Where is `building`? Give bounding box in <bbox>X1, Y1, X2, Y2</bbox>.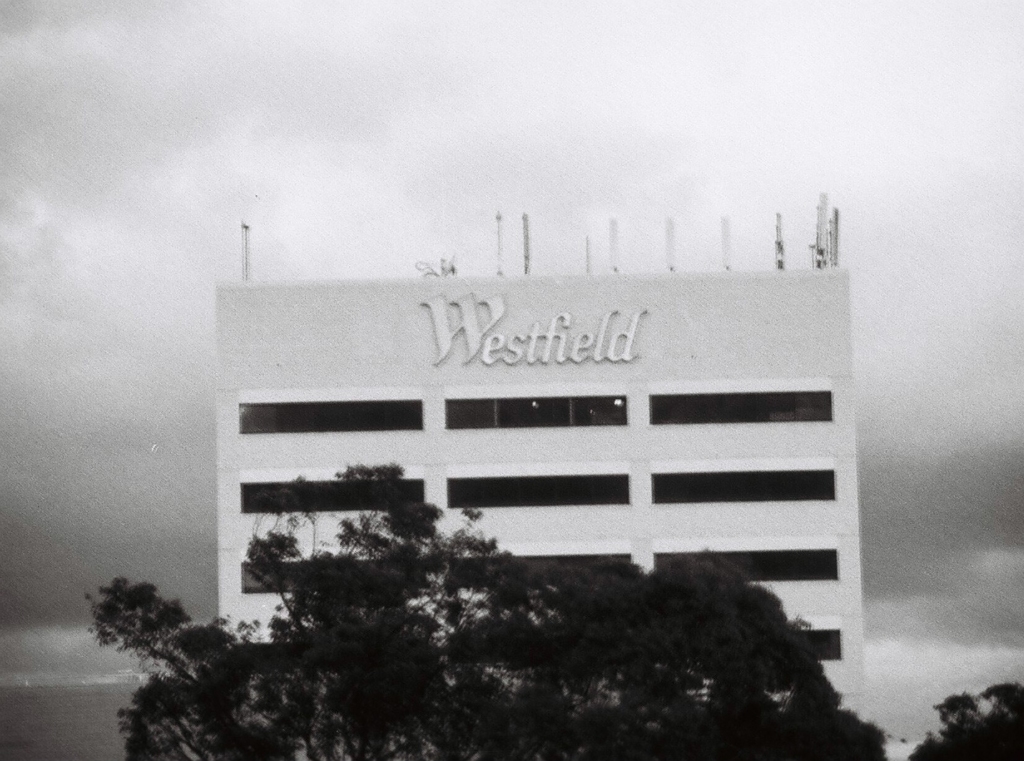
<bbox>217, 195, 870, 760</bbox>.
